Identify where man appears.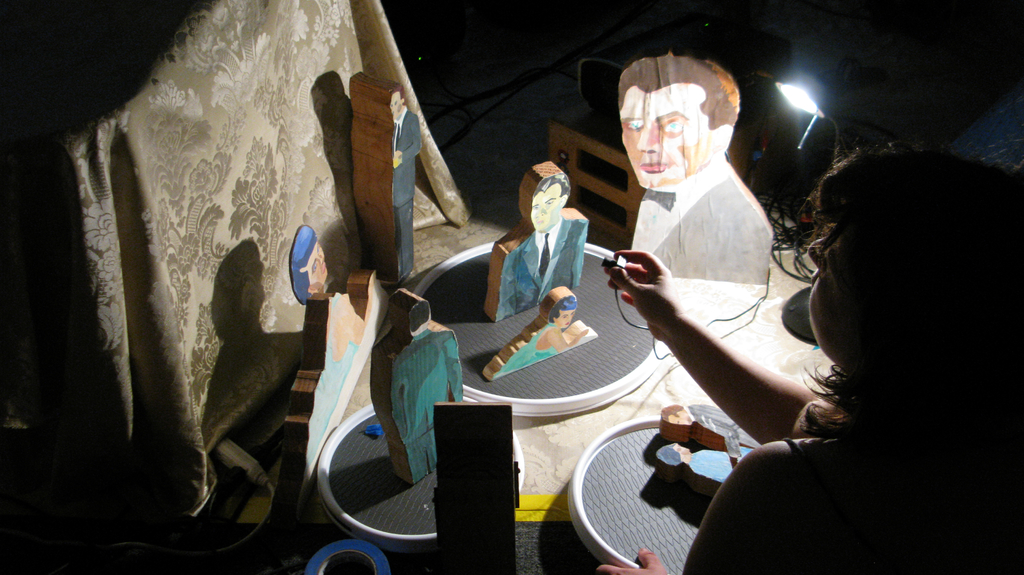
Appears at l=612, t=52, r=776, b=324.
